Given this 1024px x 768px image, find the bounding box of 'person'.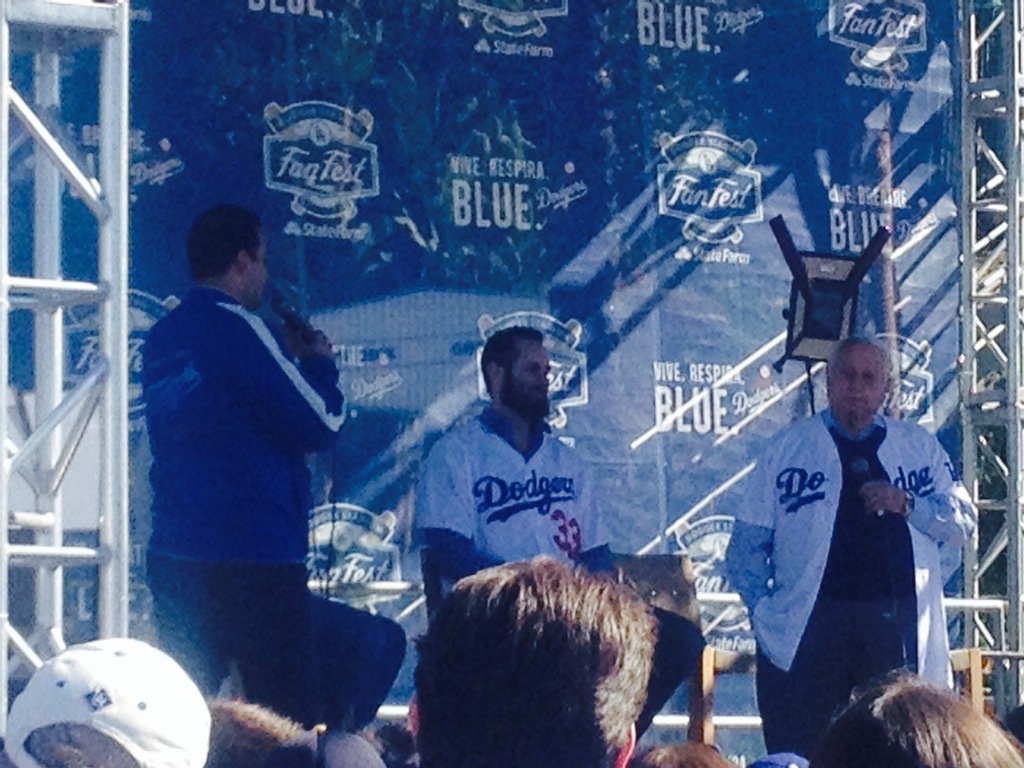
Rect(413, 319, 707, 748).
